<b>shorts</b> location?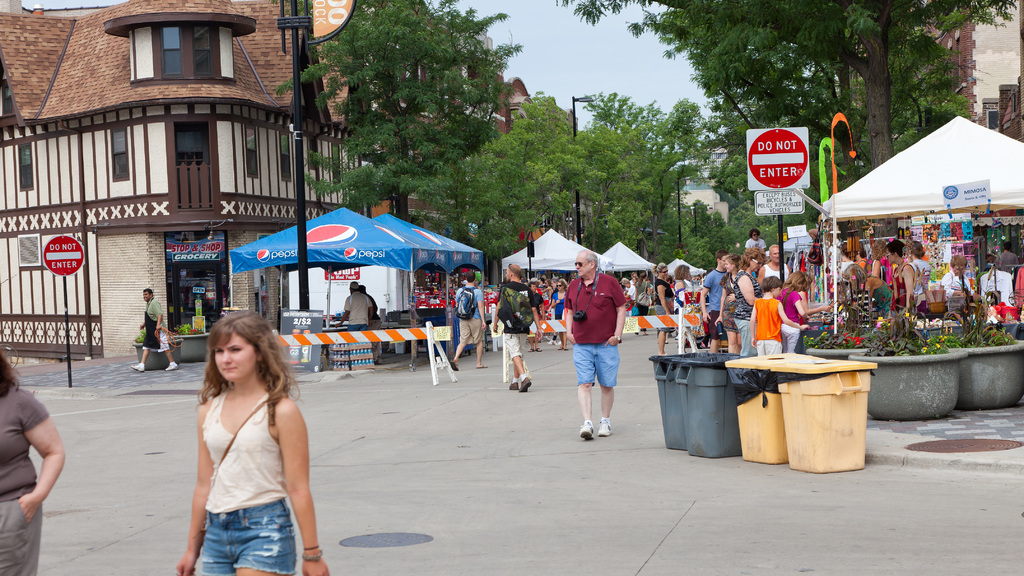
crop(779, 324, 797, 351)
